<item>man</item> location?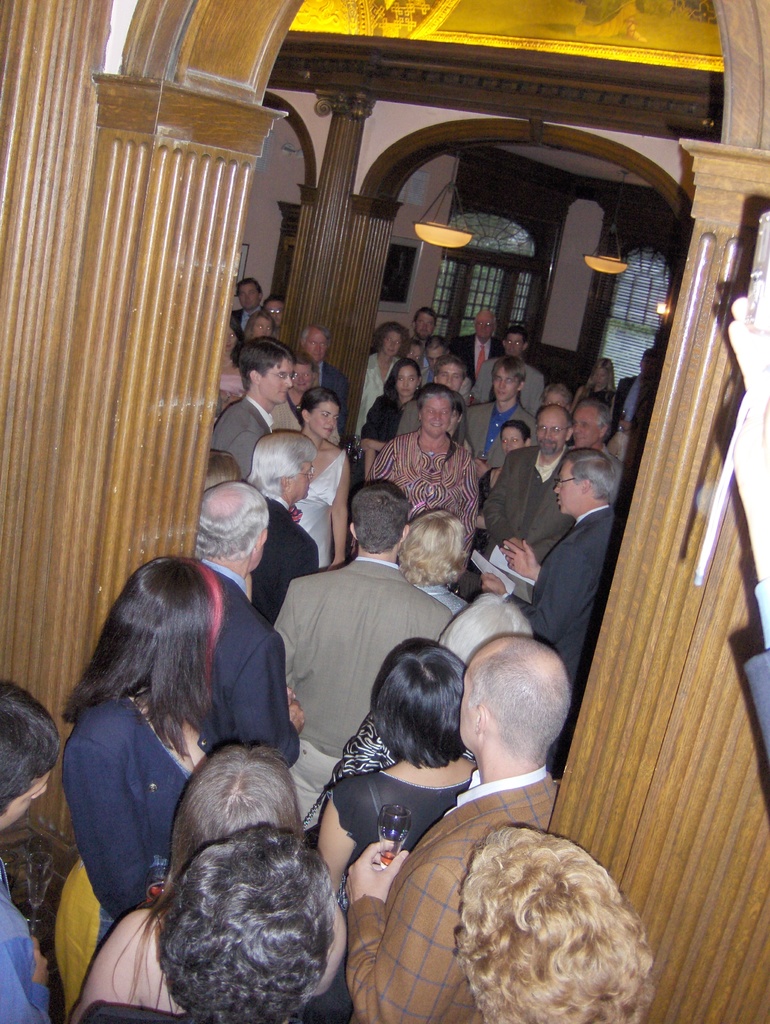
x1=478 y1=444 x2=625 y2=768
